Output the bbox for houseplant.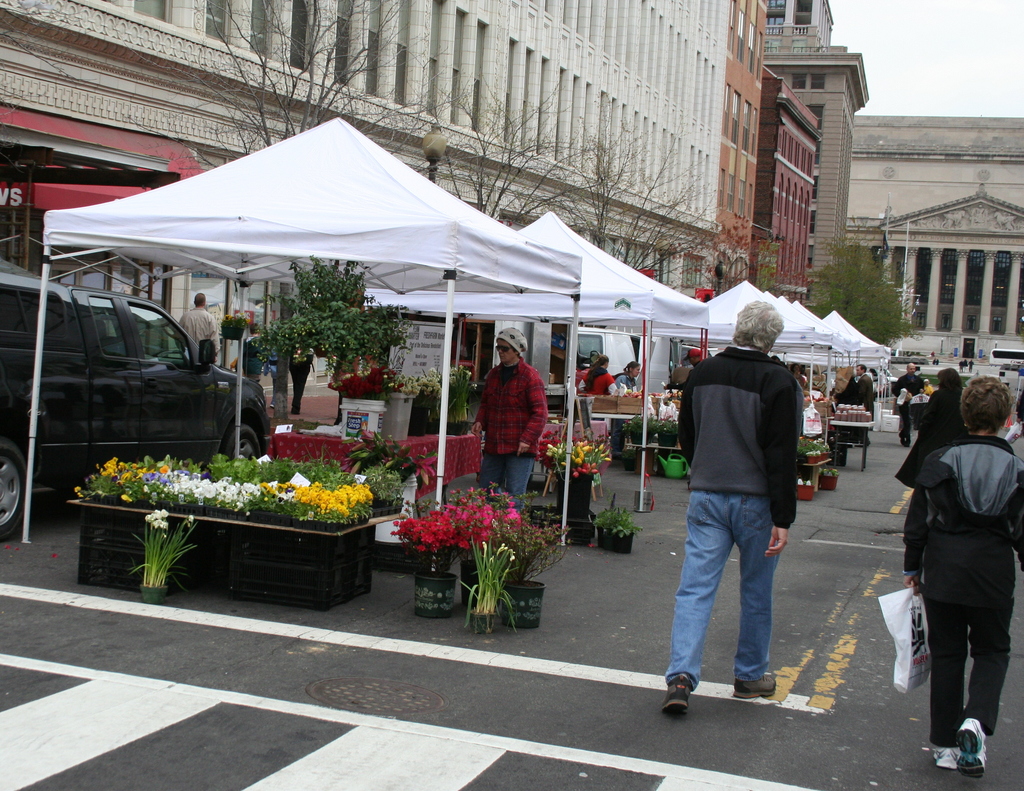
460/541/529/635.
